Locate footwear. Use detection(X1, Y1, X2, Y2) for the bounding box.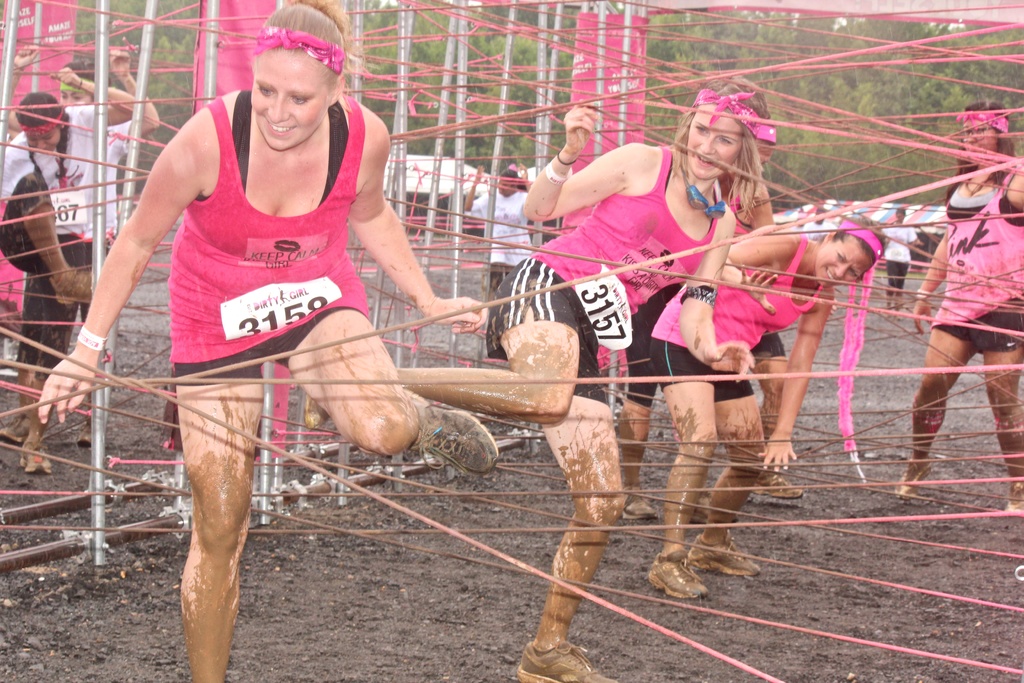
detection(756, 468, 808, 497).
